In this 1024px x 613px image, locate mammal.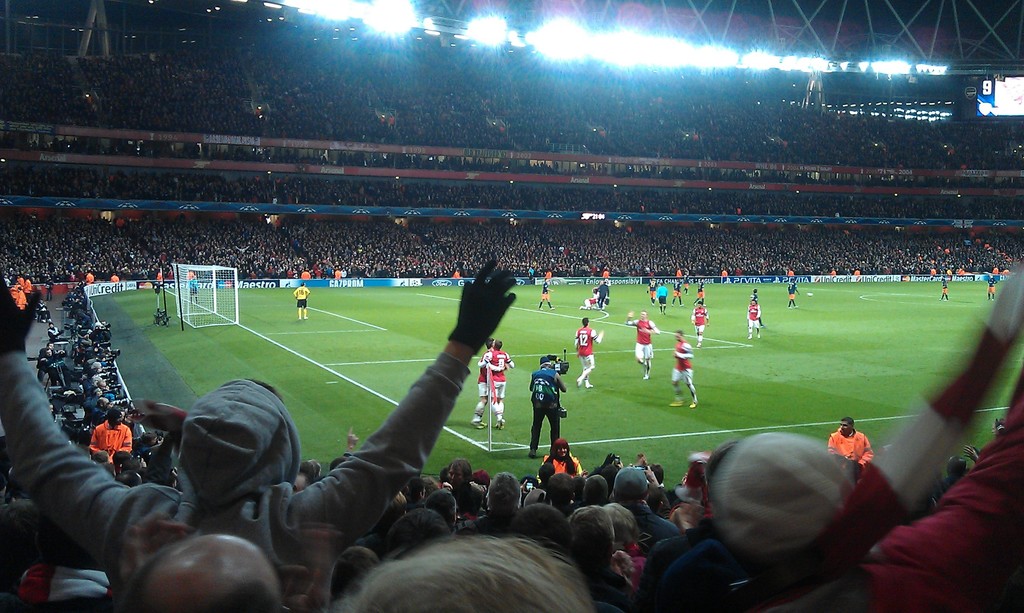
Bounding box: {"x1": 698, "y1": 281, "x2": 706, "y2": 302}.
